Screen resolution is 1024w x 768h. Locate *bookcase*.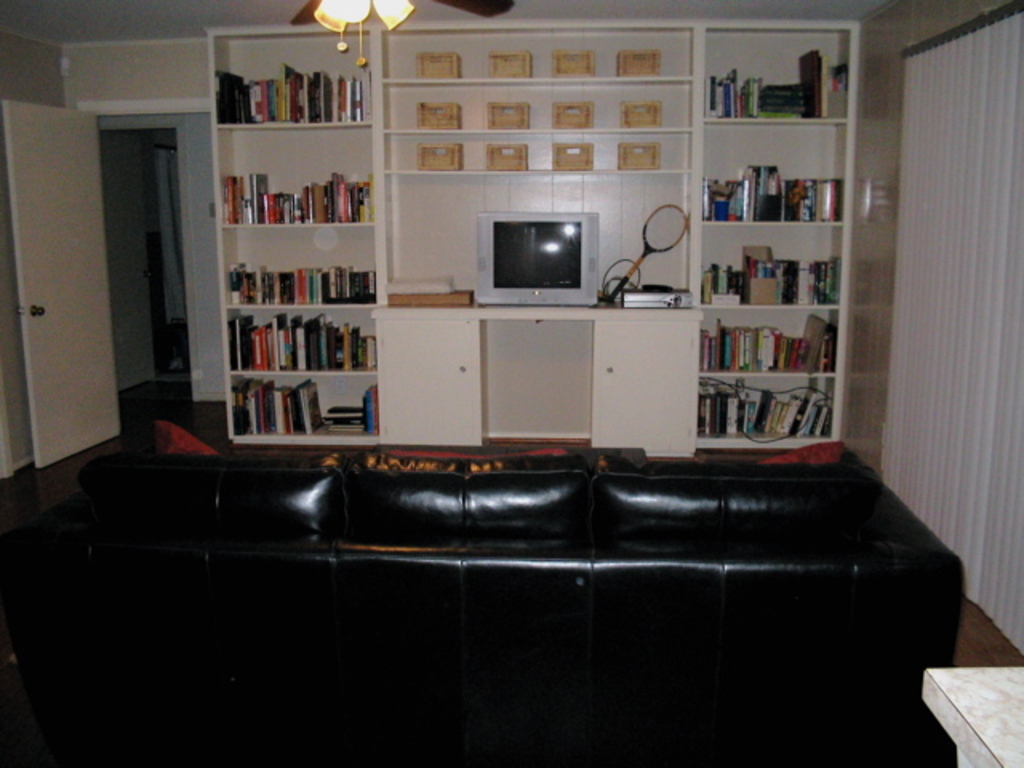
<region>210, 35, 851, 491</region>.
